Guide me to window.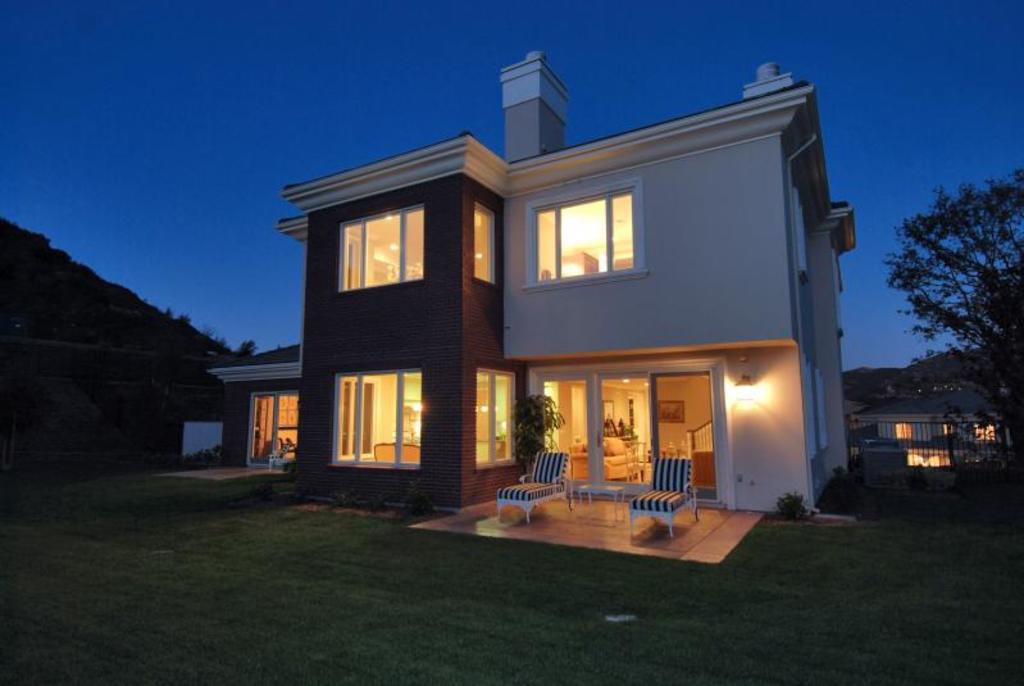
Guidance: [left=336, top=373, right=418, bottom=445].
